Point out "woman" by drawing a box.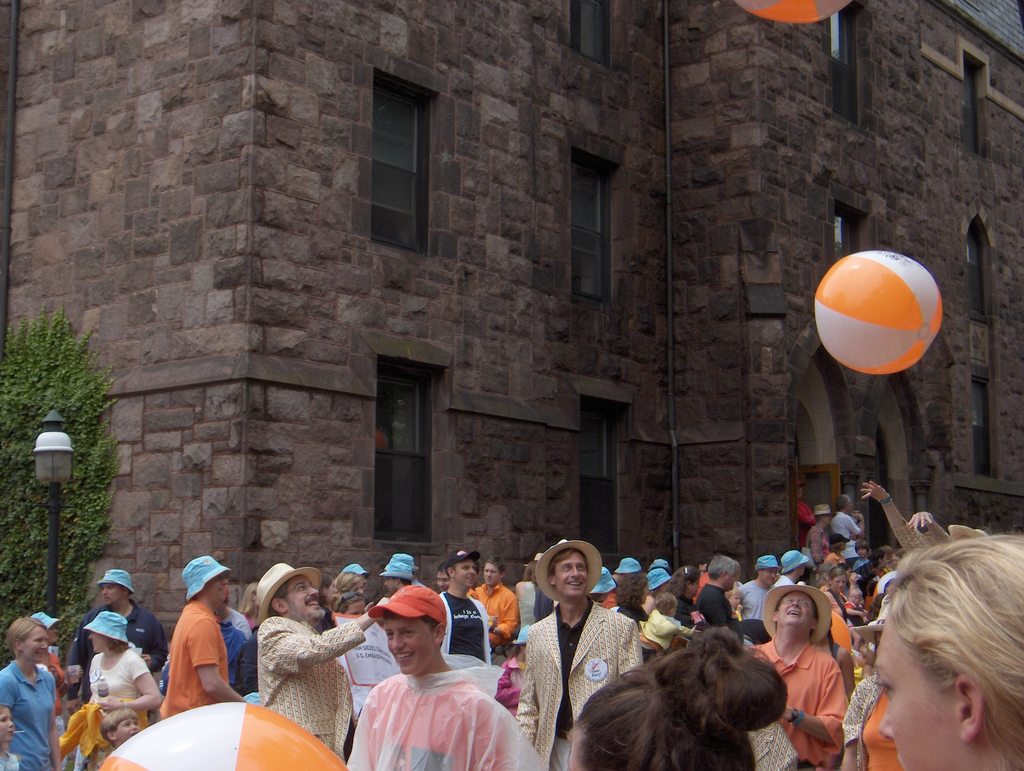
[883, 527, 1023, 770].
